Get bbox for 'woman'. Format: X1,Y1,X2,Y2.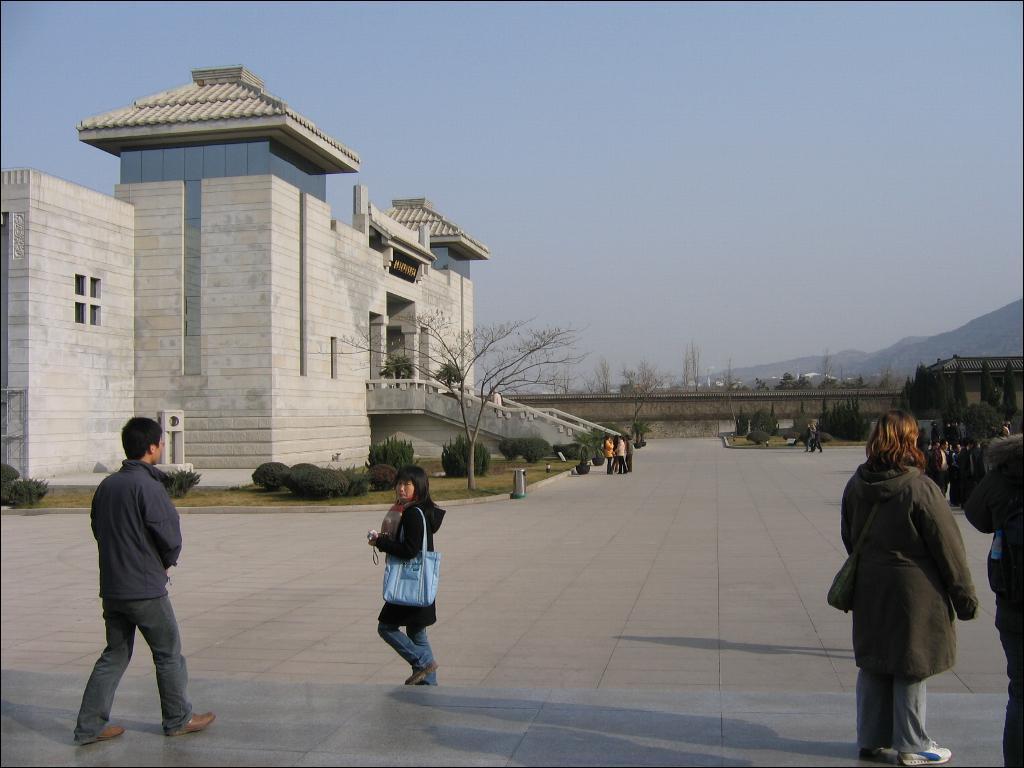
833,406,985,754.
